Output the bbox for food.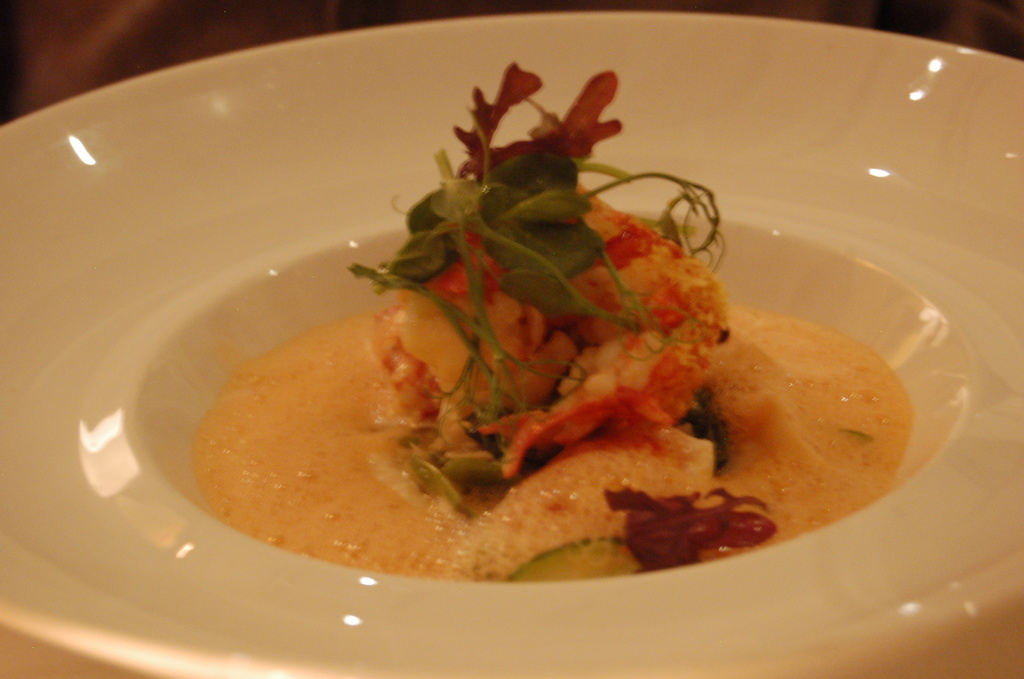
x1=197, y1=113, x2=921, y2=593.
